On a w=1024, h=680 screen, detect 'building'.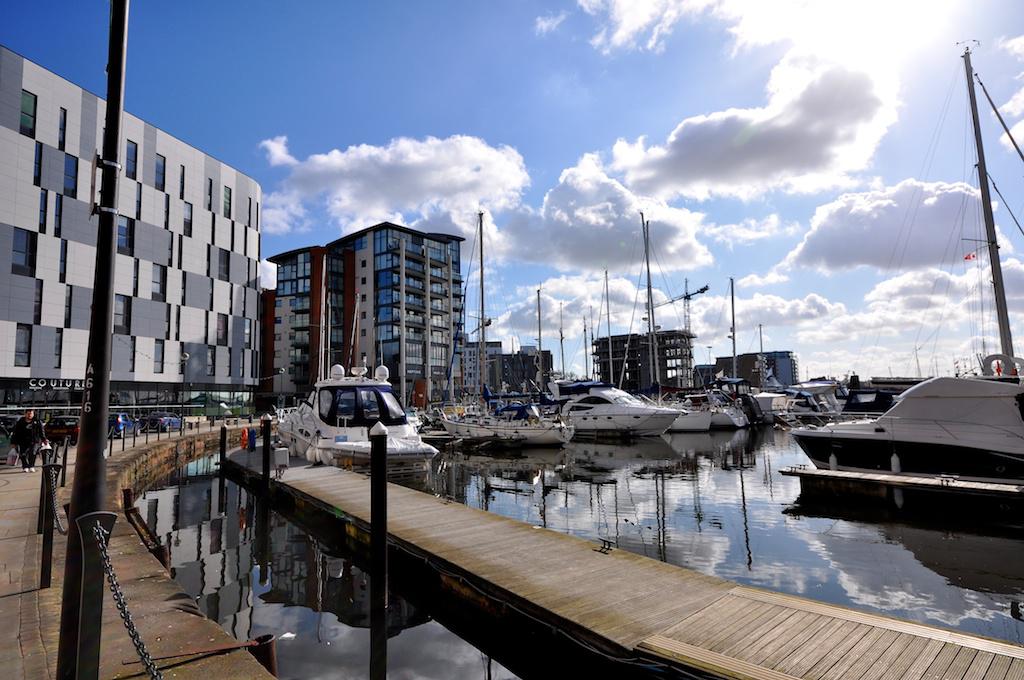
267,221,469,408.
